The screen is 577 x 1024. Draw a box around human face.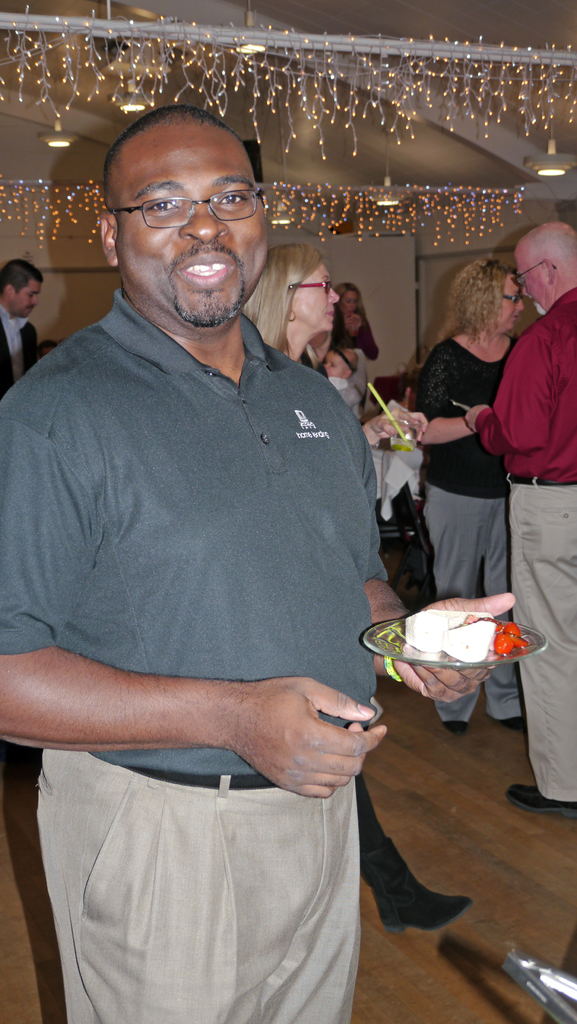
{"x1": 291, "y1": 265, "x2": 338, "y2": 330}.
